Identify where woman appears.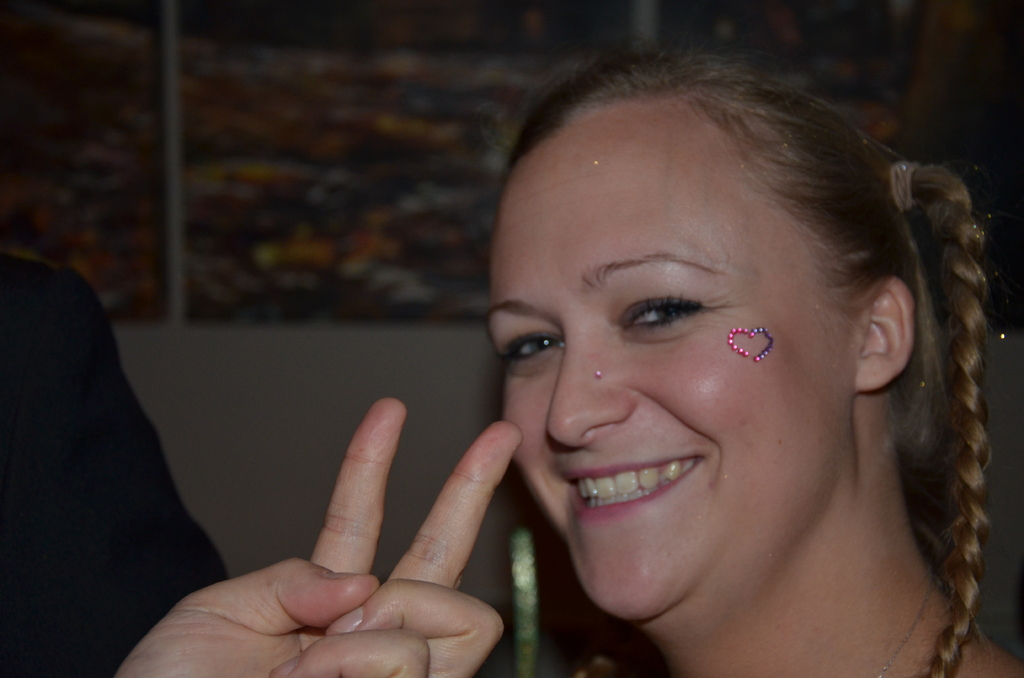
Appears at [514, 35, 987, 677].
